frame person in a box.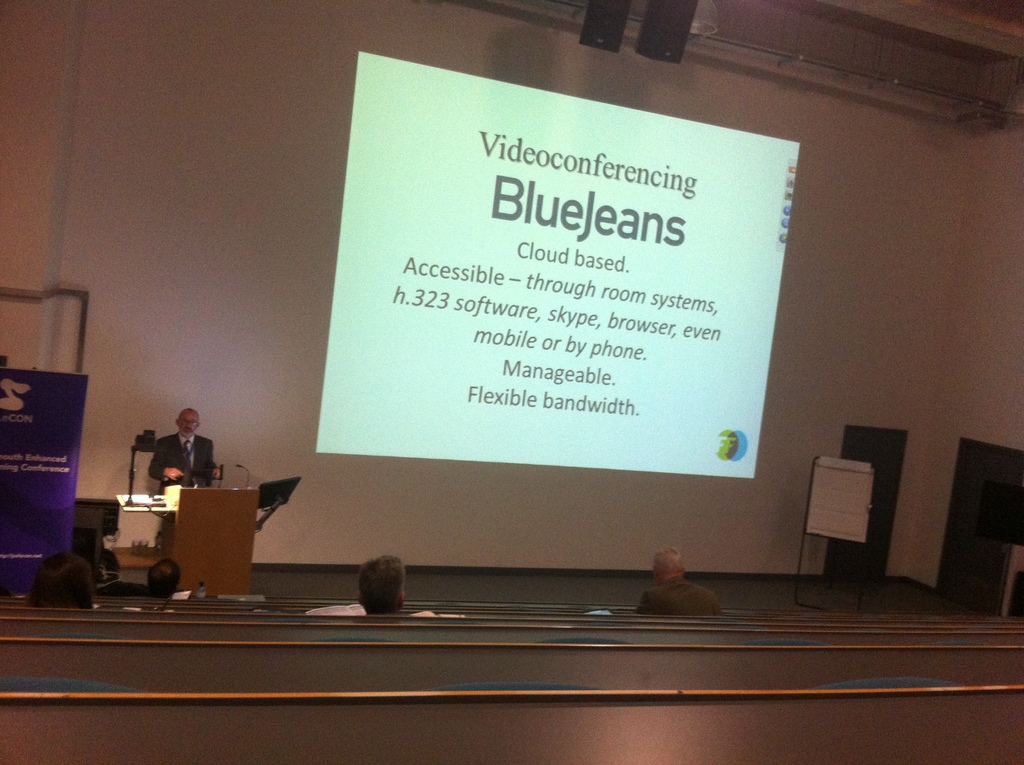
147/557/179/600.
